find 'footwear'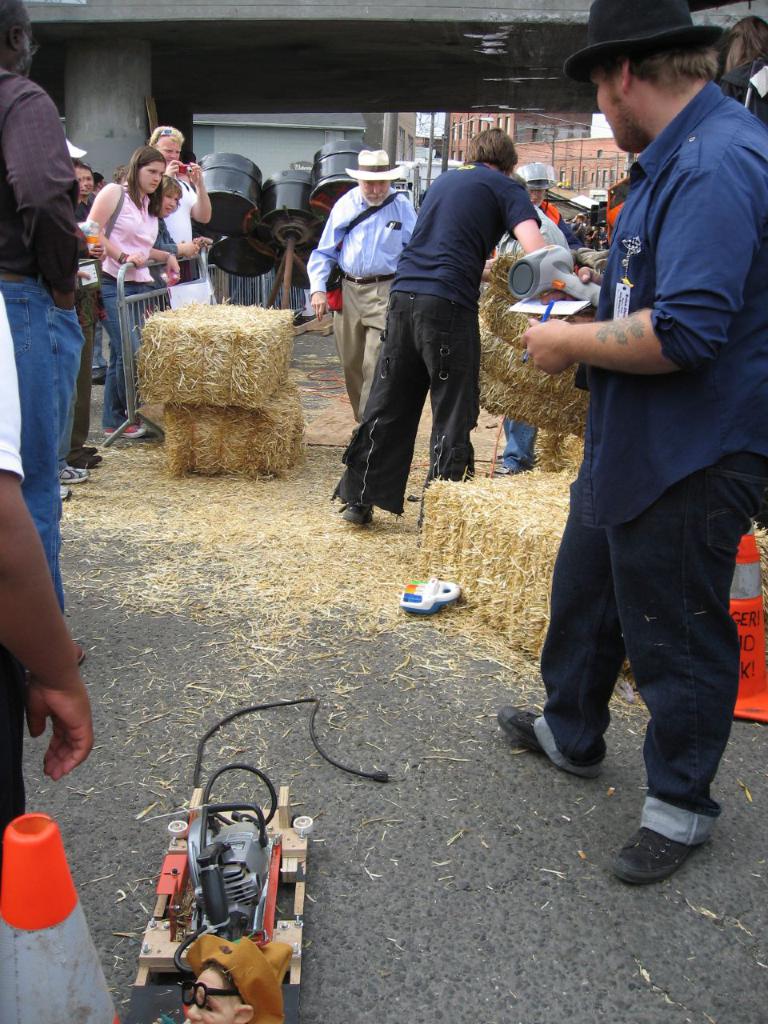
341,498,380,524
